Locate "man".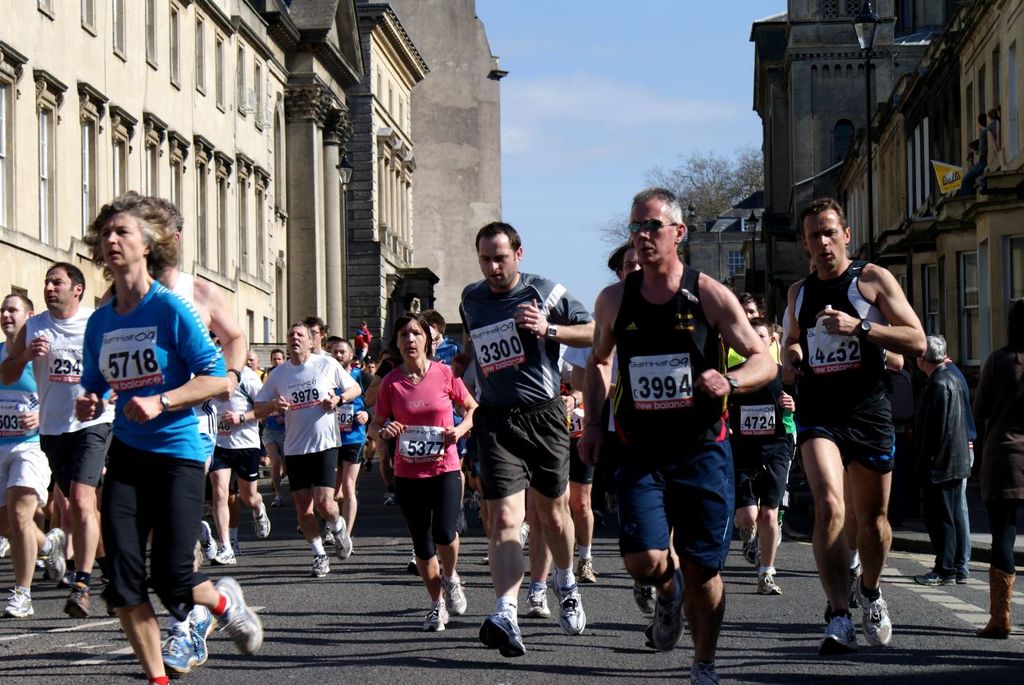
Bounding box: [x1=150, y1=201, x2=243, y2=668].
